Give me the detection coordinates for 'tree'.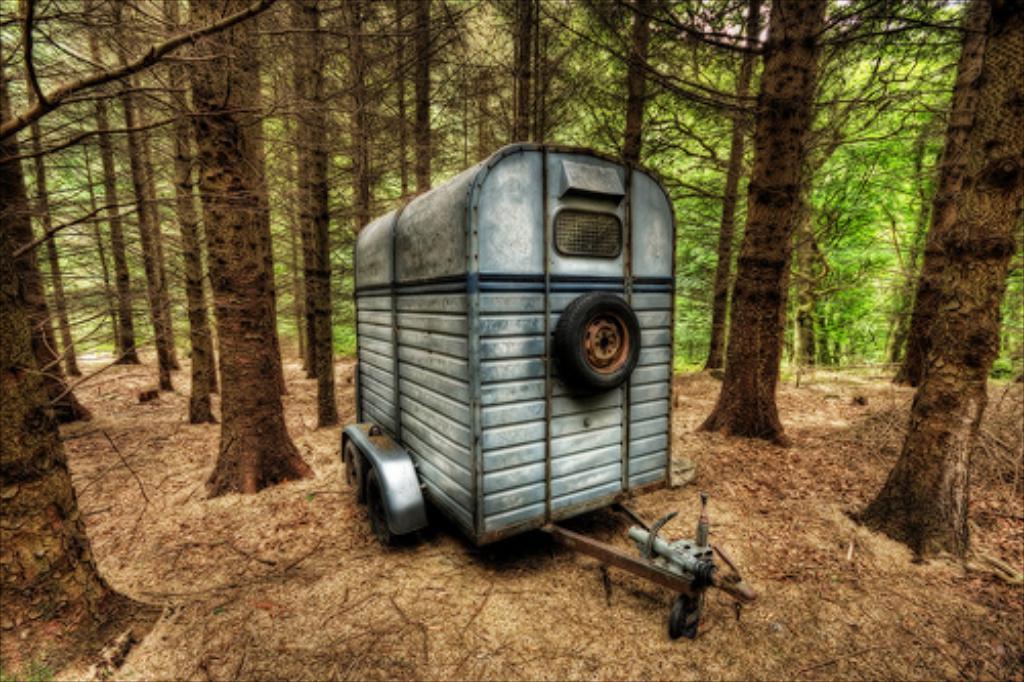
(0, 0, 172, 680).
